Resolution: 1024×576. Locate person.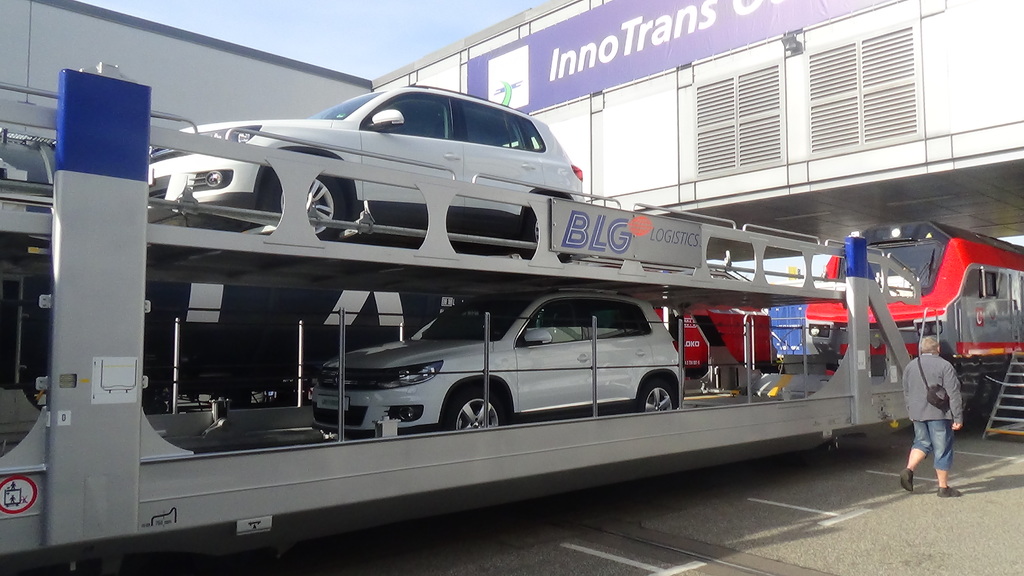
[left=908, top=322, right=969, bottom=490].
